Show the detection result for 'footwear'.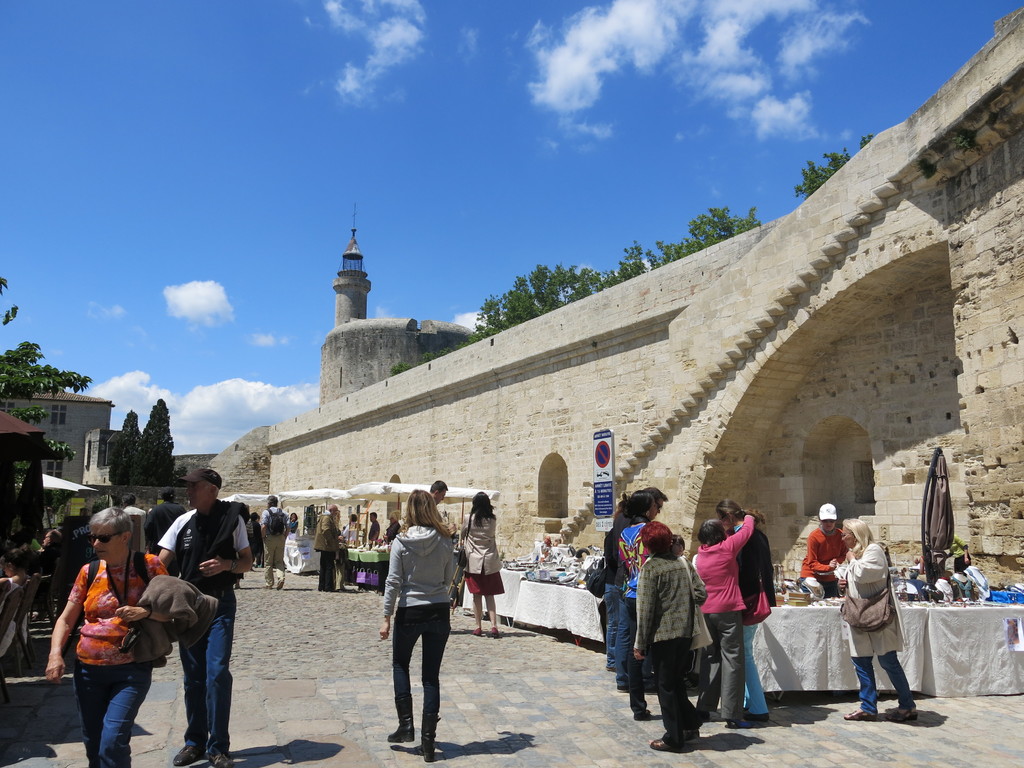
locate(488, 625, 501, 636).
